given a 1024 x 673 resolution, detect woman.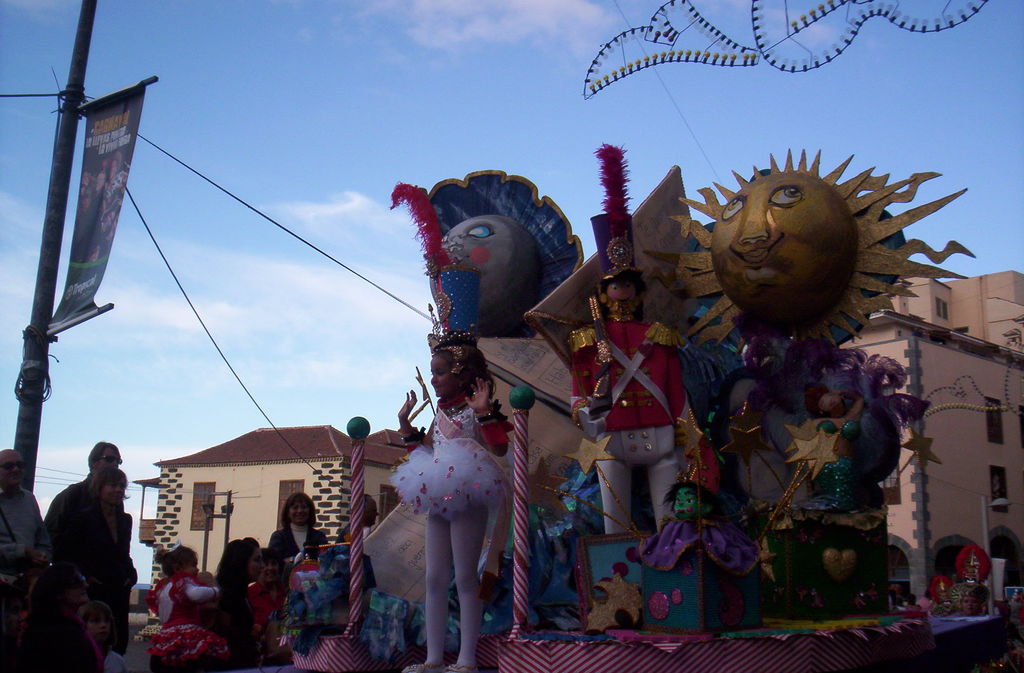
select_region(68, 476, 140, 654).
